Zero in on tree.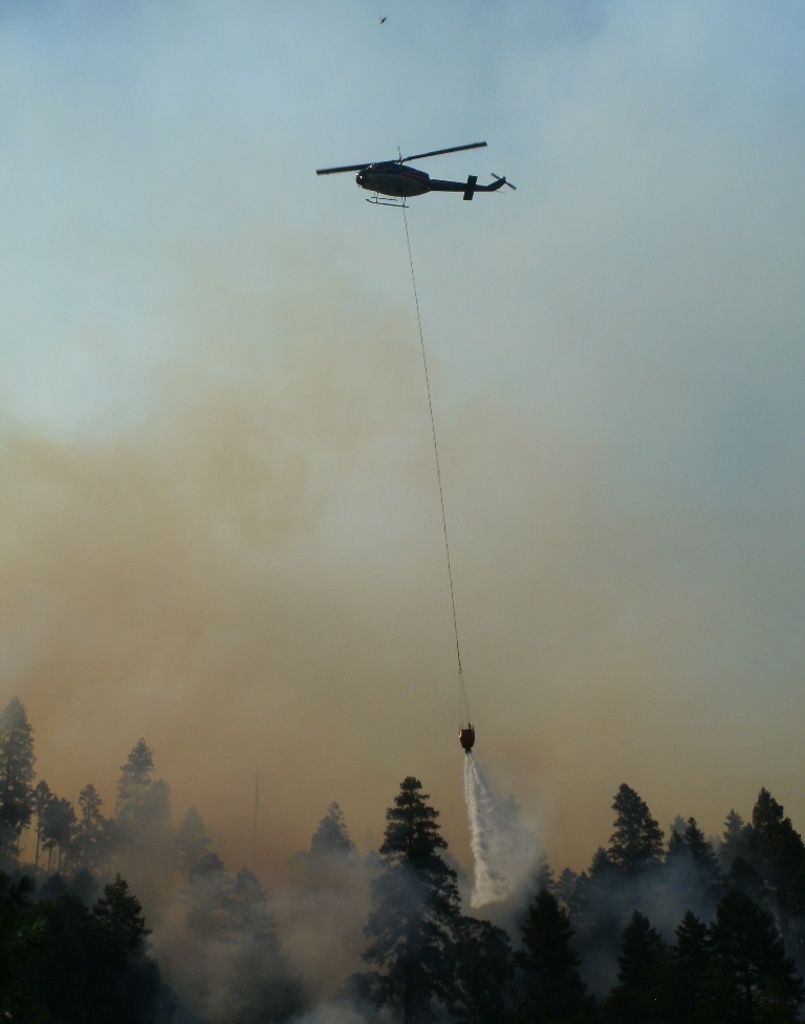
Zeroed in: left=338, top=972, right=382, bottom=1023.
